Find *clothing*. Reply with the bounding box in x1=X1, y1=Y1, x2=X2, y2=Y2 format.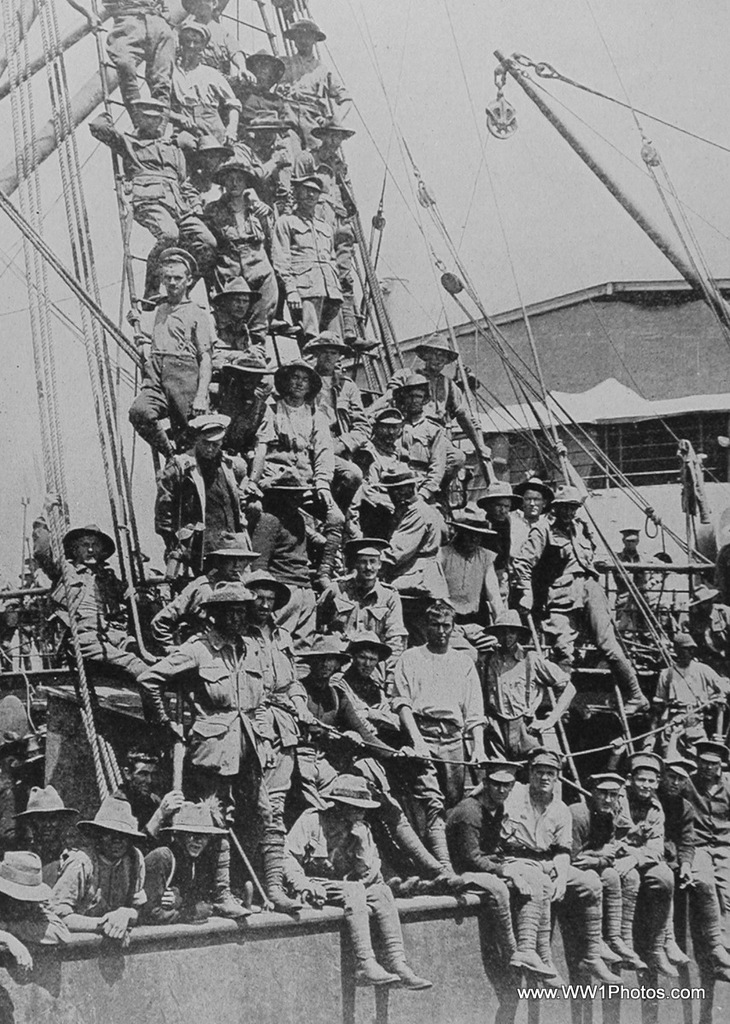
x1=394, y1=492, x2=455, y2=626.
